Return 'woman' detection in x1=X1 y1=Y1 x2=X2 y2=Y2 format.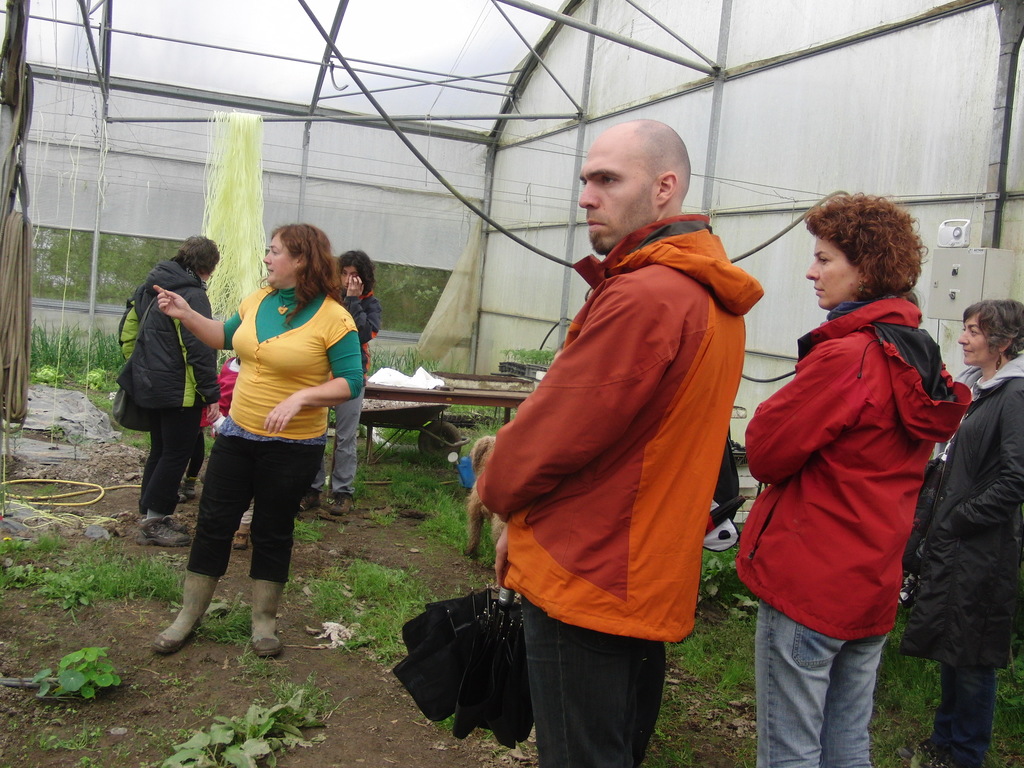
x1=161 y1=246 x2=371 y2=646.
